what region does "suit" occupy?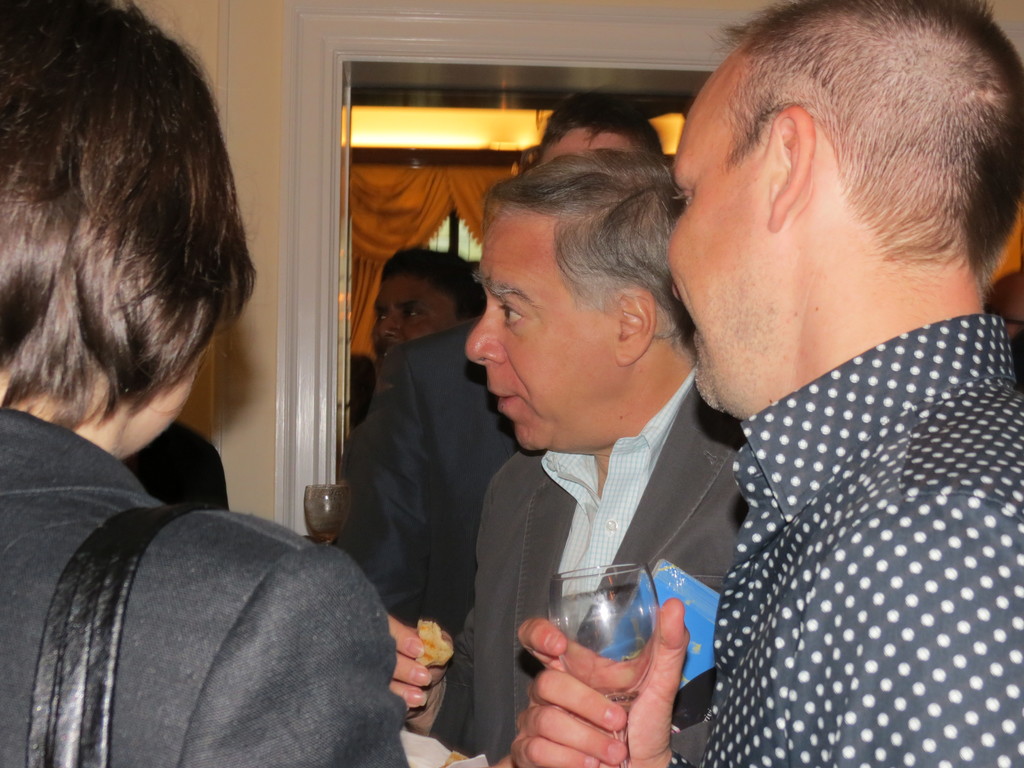
box=[0, 408, 414, 767].
